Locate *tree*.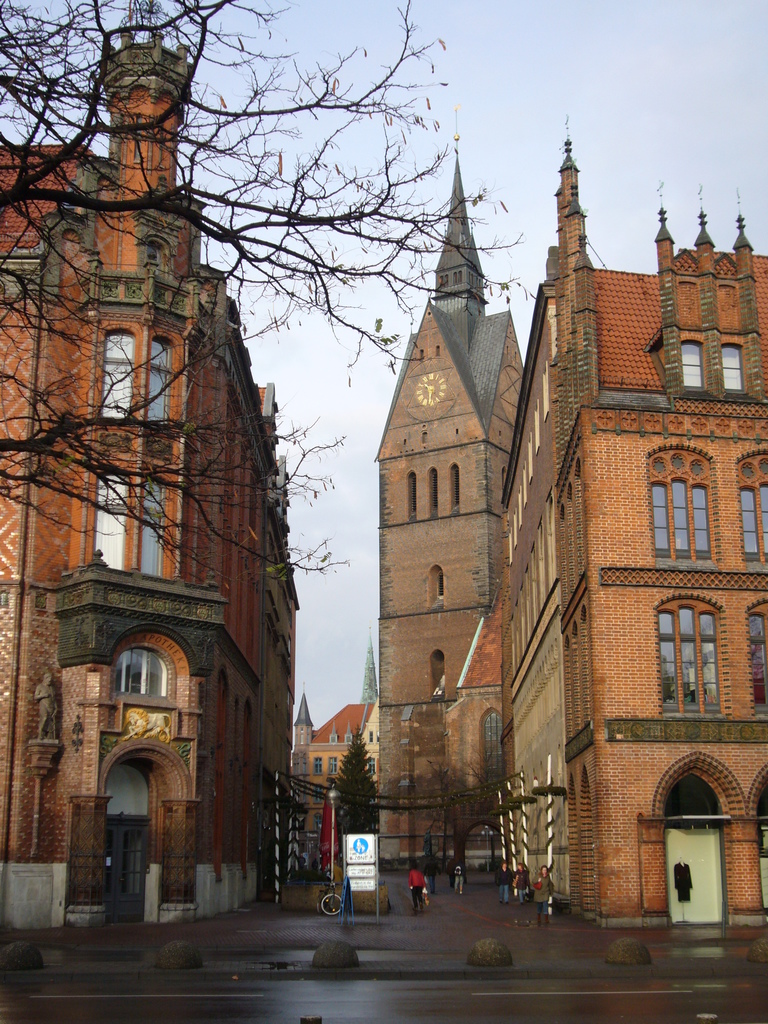
Bounding box: x1=319 y1=724 x2=381 y2=870.
